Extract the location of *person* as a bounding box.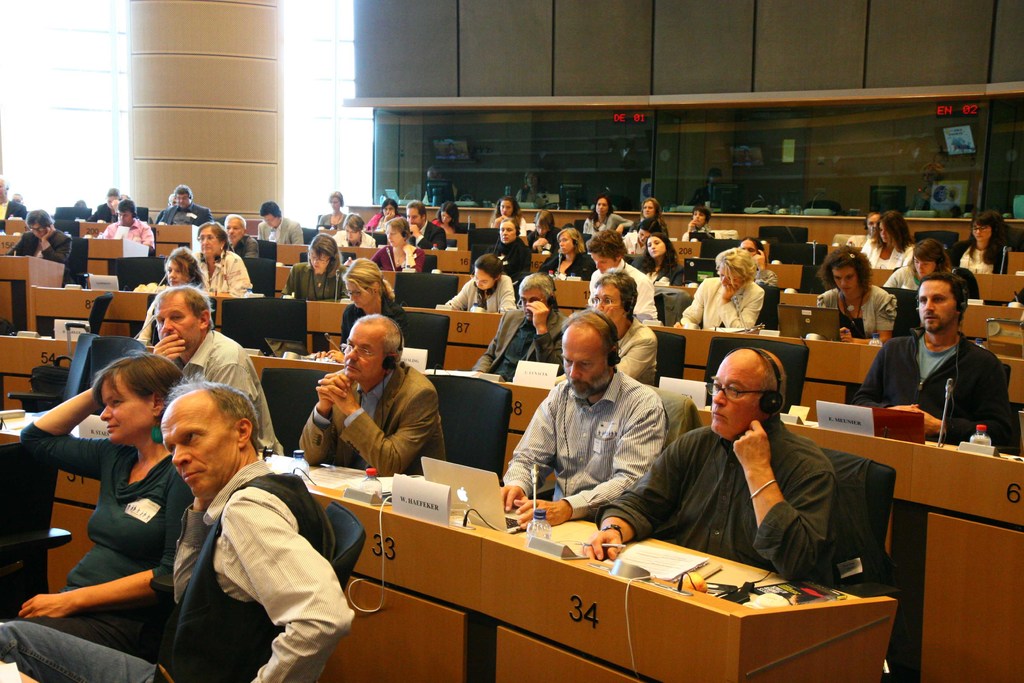
[left=438, top=254, right=512, bottom=310].
